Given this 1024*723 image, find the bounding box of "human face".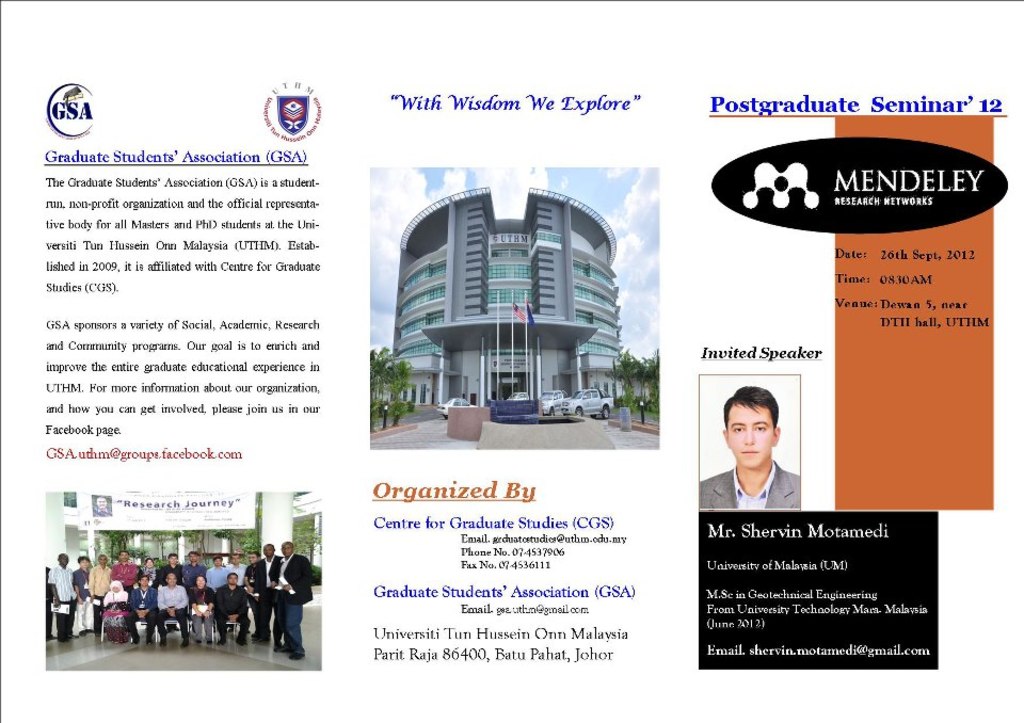
left=227, top=577, right=238, bottom=587.
